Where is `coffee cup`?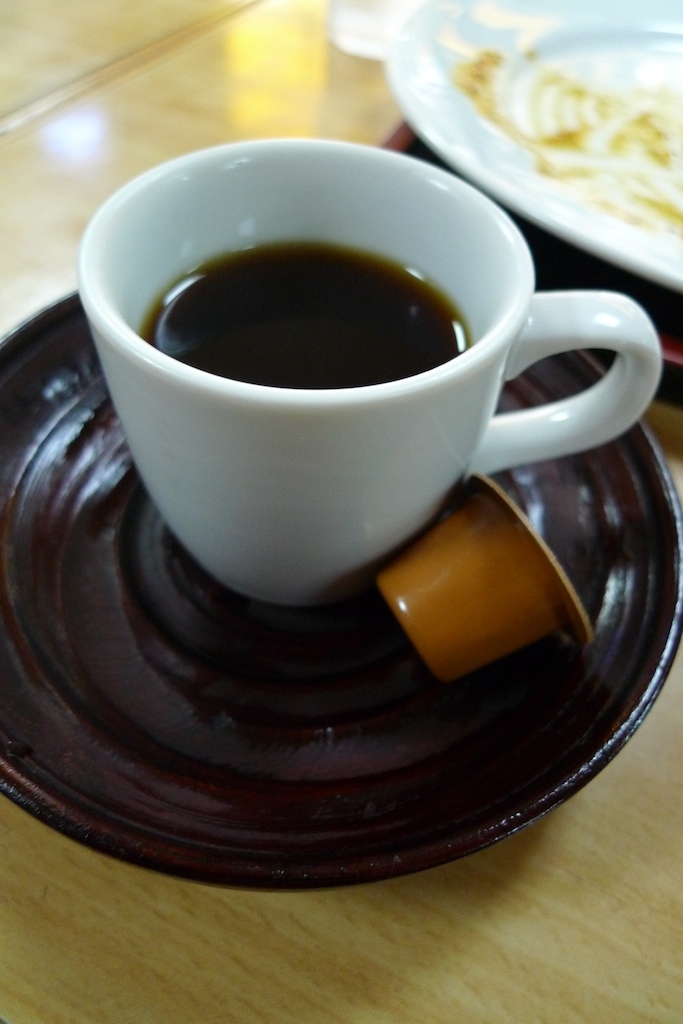
x1=75, y1=129, x2=665, y2=613.
